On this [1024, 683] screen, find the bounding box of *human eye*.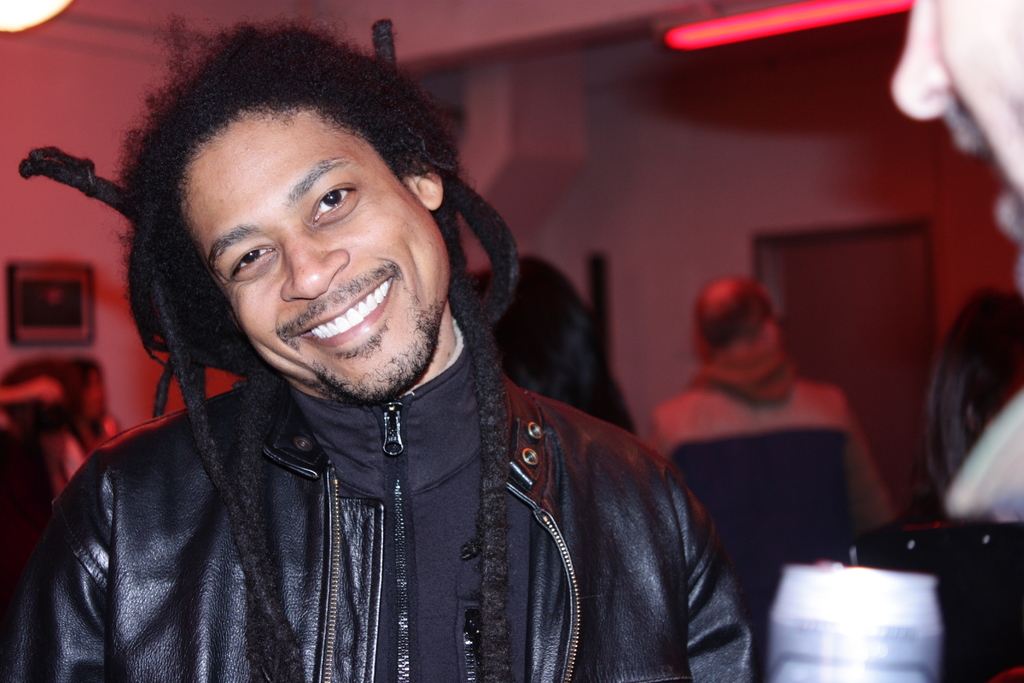
Bounding box: bbox=(230, 243, 281, 279).
